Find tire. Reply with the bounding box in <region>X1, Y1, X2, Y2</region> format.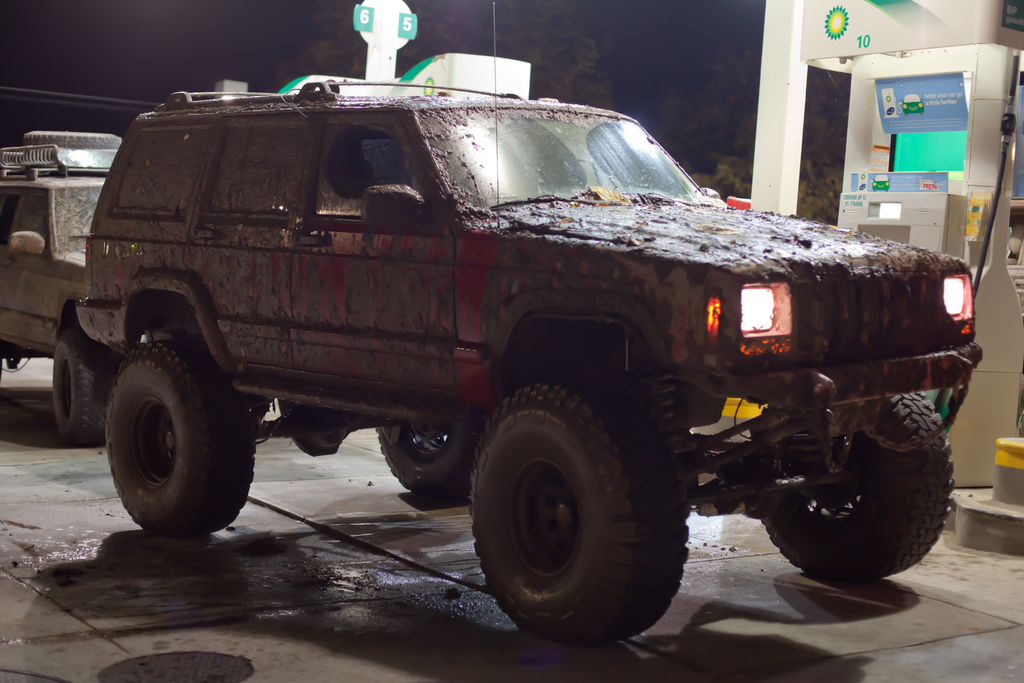
<region>48, 331, 116, 449</region>.
